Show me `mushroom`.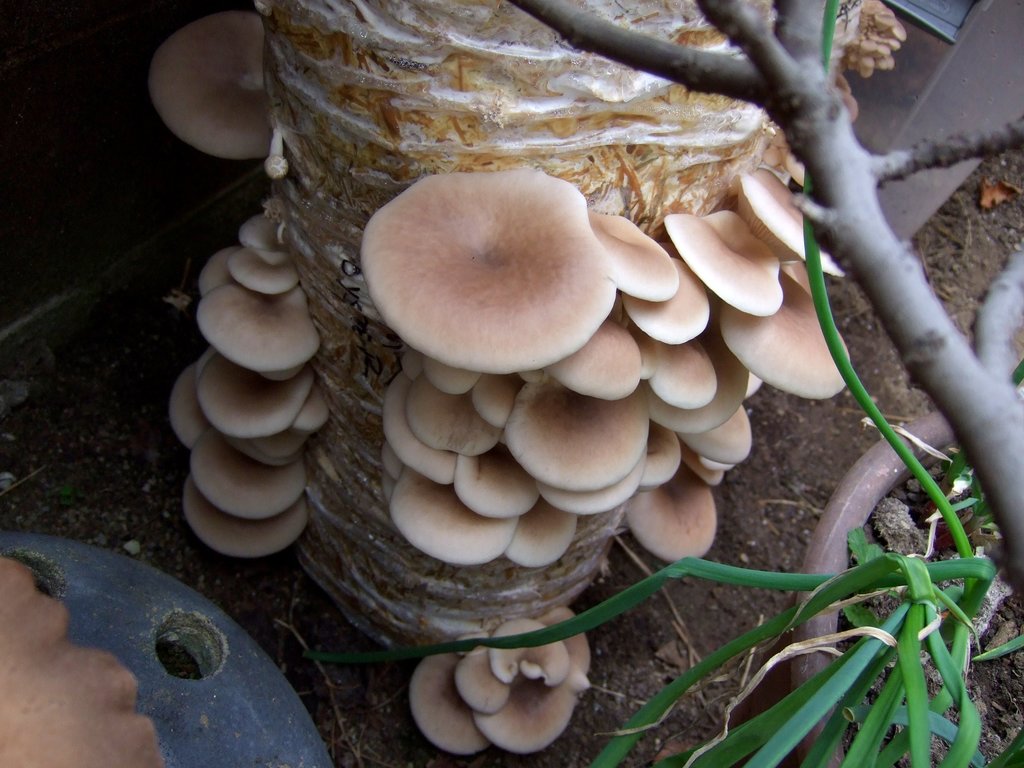
`mushroom` is here: box(731, 164, 817, 285).
